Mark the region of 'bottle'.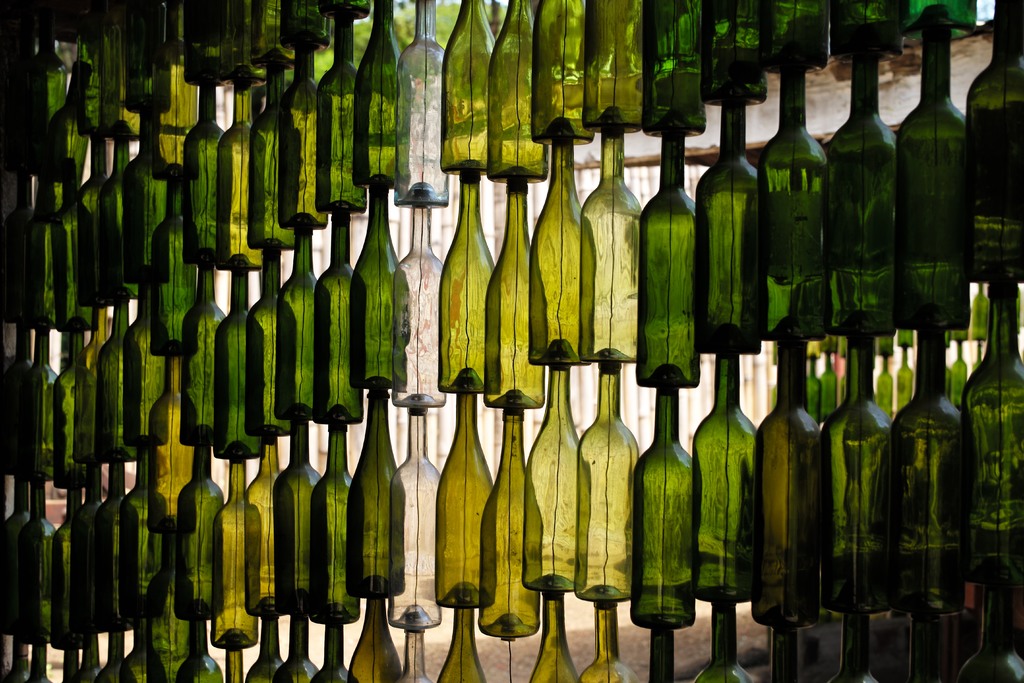
Region: [x1=883, y1=5, x2=965, y2=339].
